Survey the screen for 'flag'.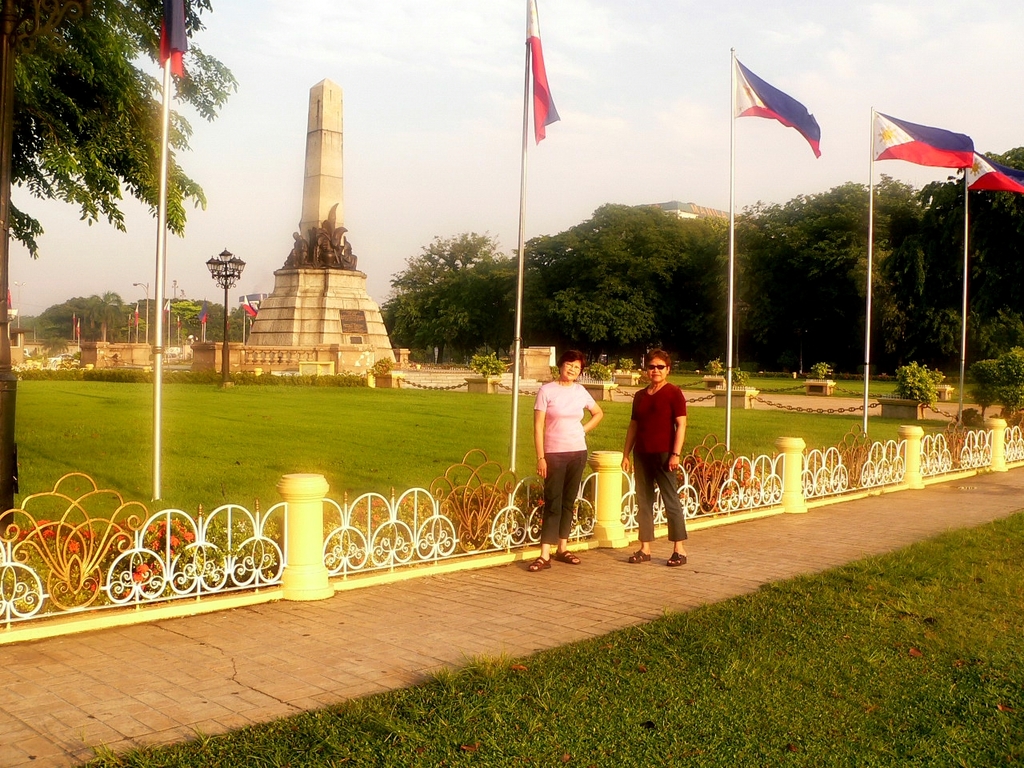
Survey found: (left=242, top=294, right=258, bottom=320).
